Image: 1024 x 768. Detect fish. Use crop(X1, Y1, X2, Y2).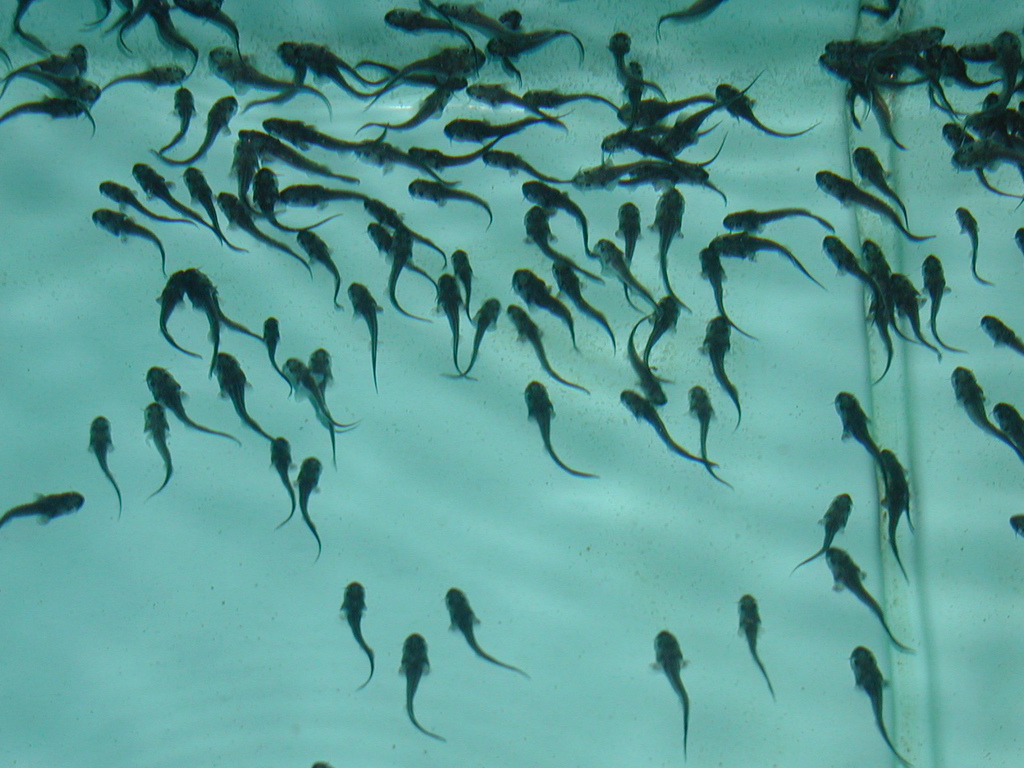
crop(392, 632, 451, 742).
